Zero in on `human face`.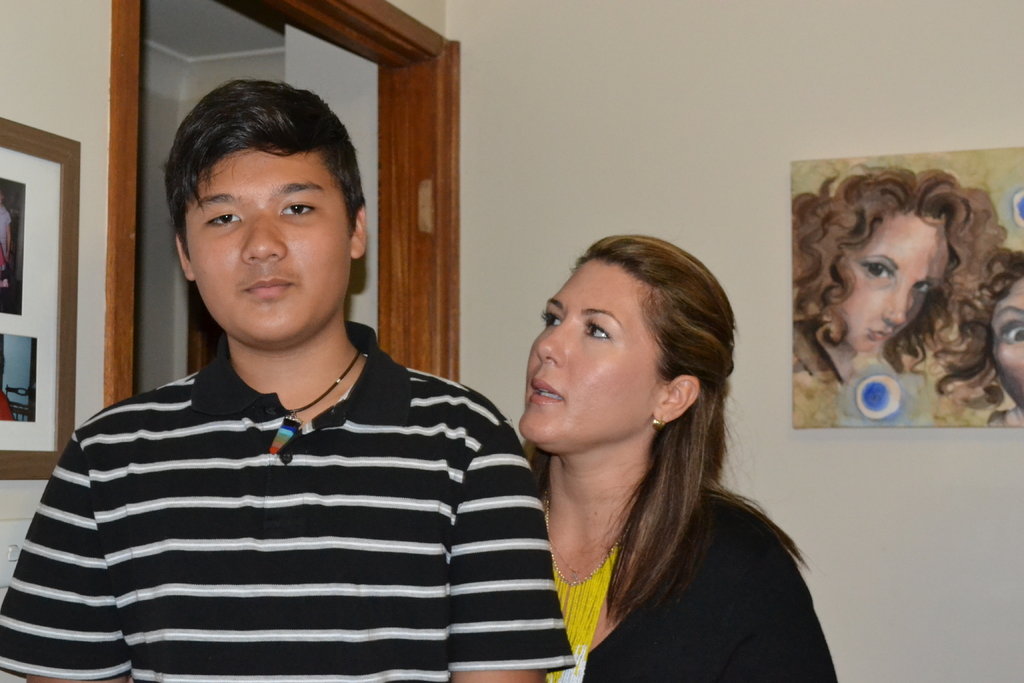
Zeroed in: region(182, 140, 359, 345).
